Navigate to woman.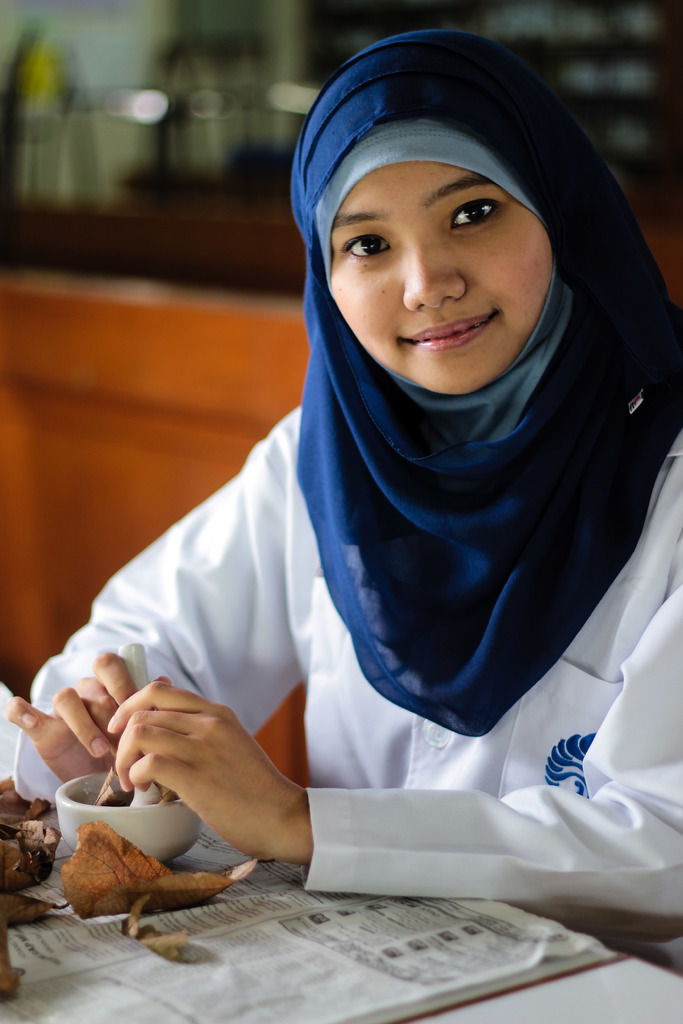
Navigation target: box=[58, 33, 659, 877].
